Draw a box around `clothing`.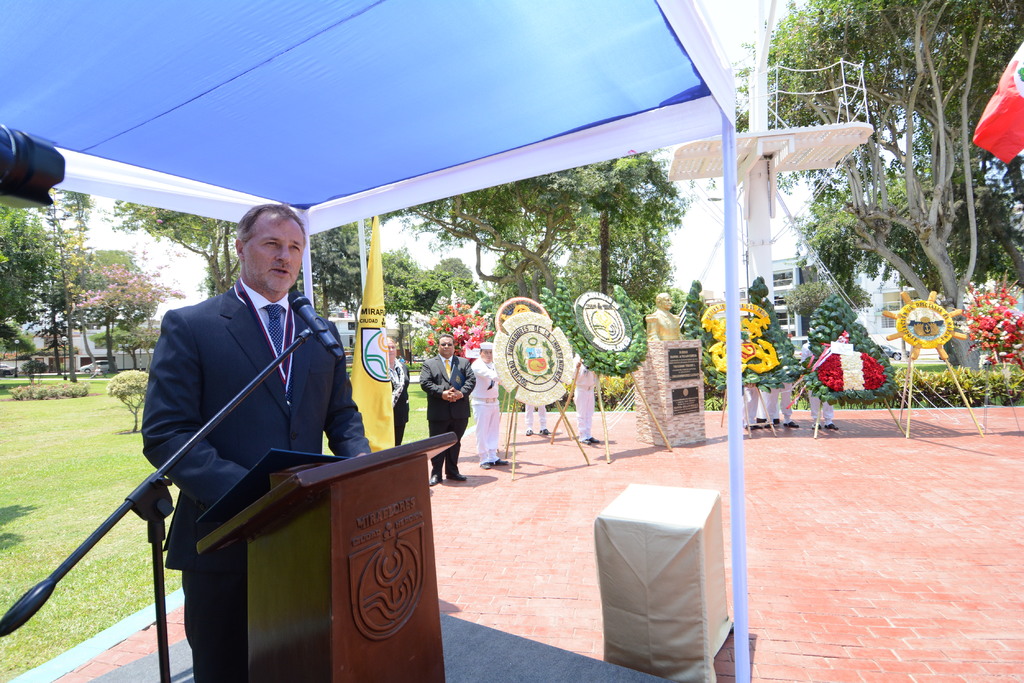
[525, 405, 547, 431].
